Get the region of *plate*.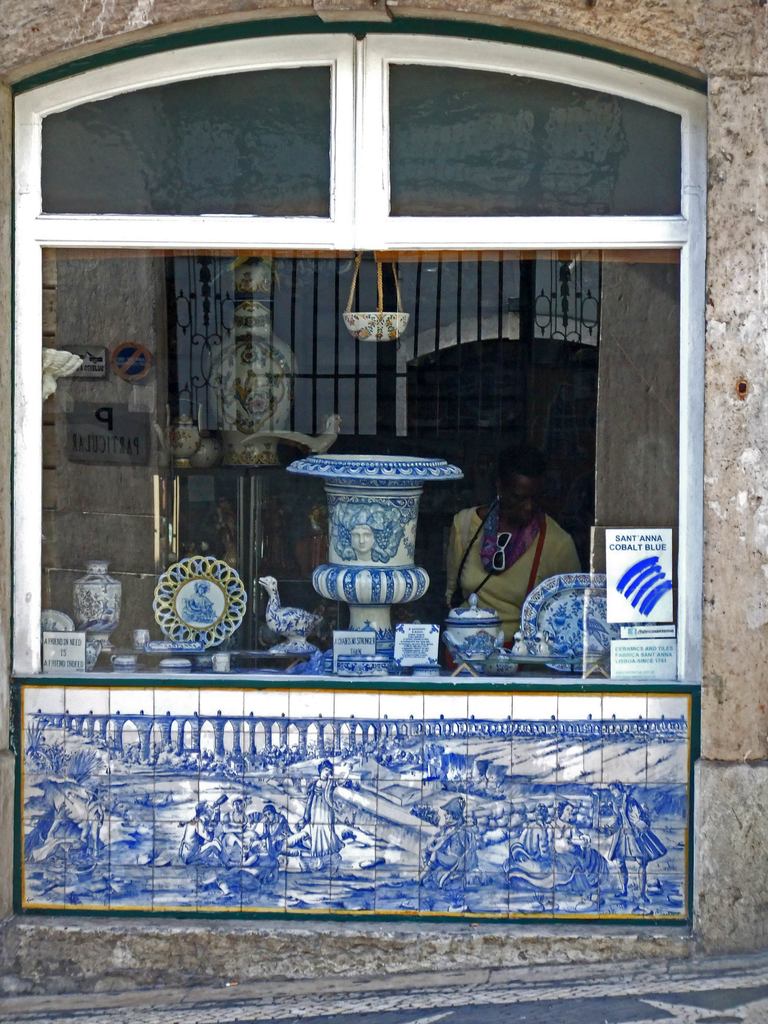
pyautogui.locateOnScreen(155, 556, 248, 652).
